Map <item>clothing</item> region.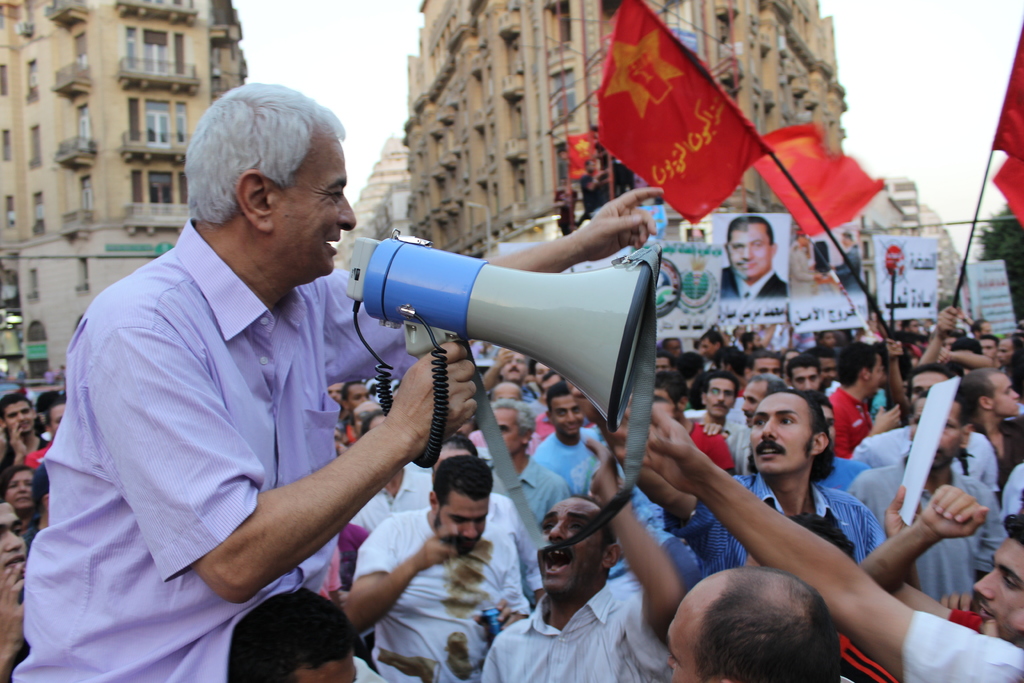
Mapped to (x1=350, y1=502, x2=546, y2=682).
